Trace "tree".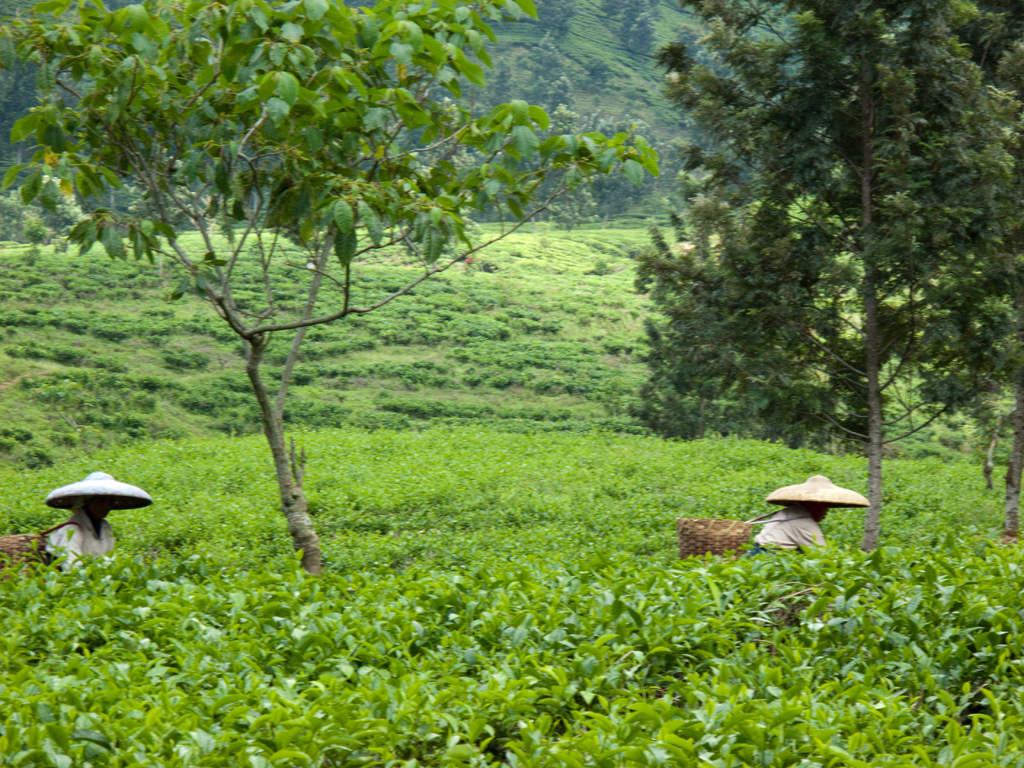
Traced to (6, 0, 682, 609).
